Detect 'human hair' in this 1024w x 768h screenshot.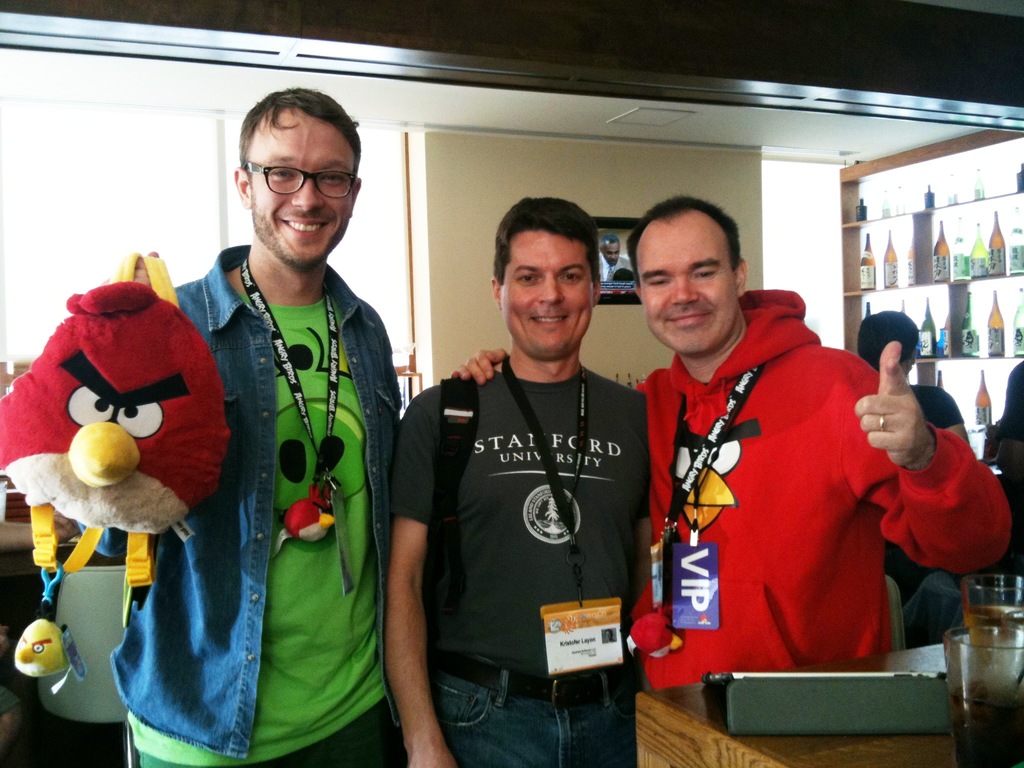
Detection: box(234, 82, 367, 263).
